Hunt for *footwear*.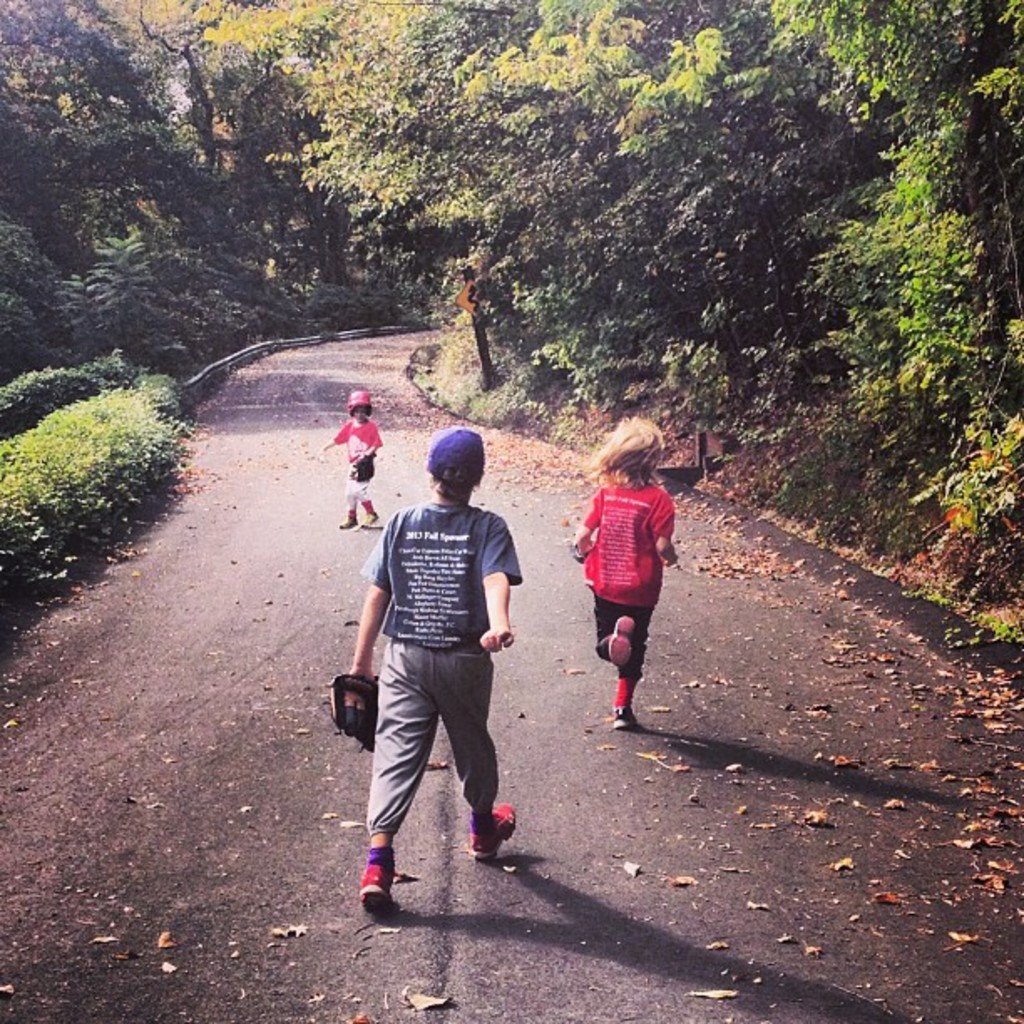
Hunted down at {"left": 609, "top": 614, "right": 643, "bottom": 684}.
